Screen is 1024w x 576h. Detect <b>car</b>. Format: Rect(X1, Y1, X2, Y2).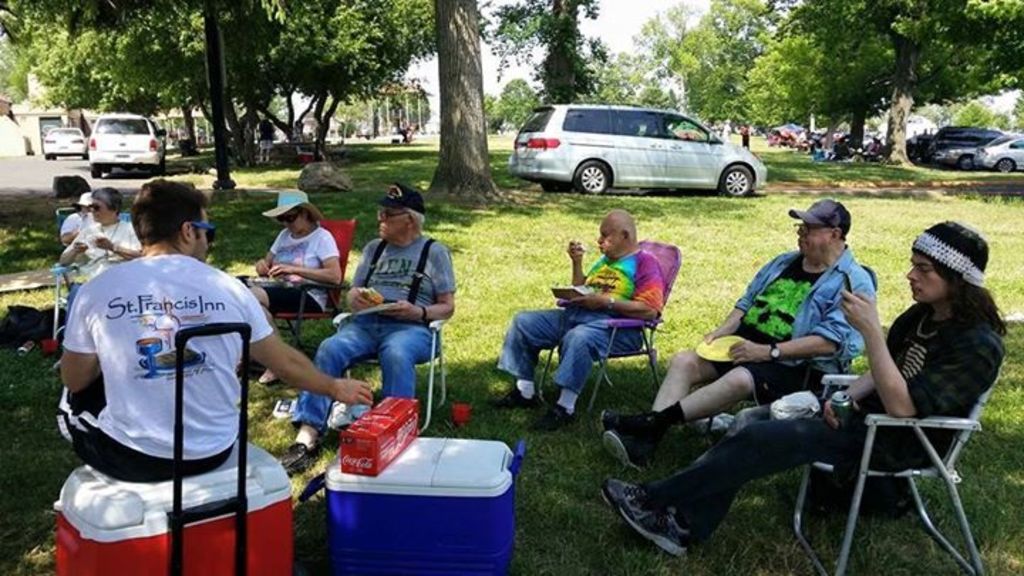
Rect(929, 127, 1000, 172).
